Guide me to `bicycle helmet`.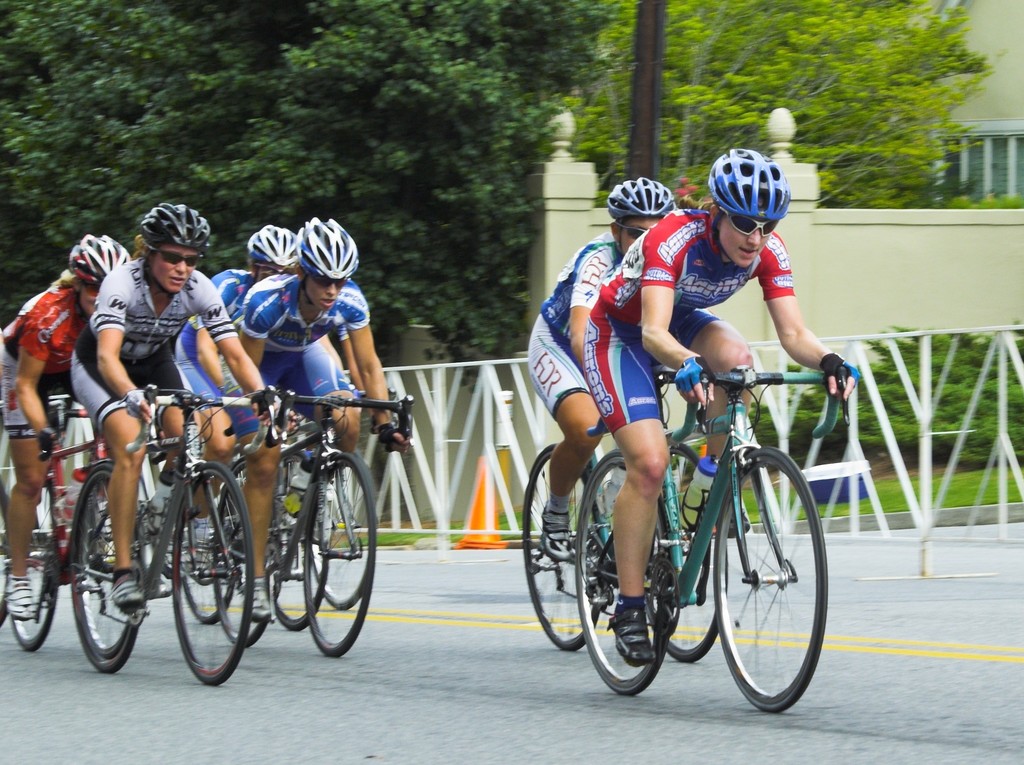
Guidance: <bbox>138, 206, 208, 272</bbox>.
